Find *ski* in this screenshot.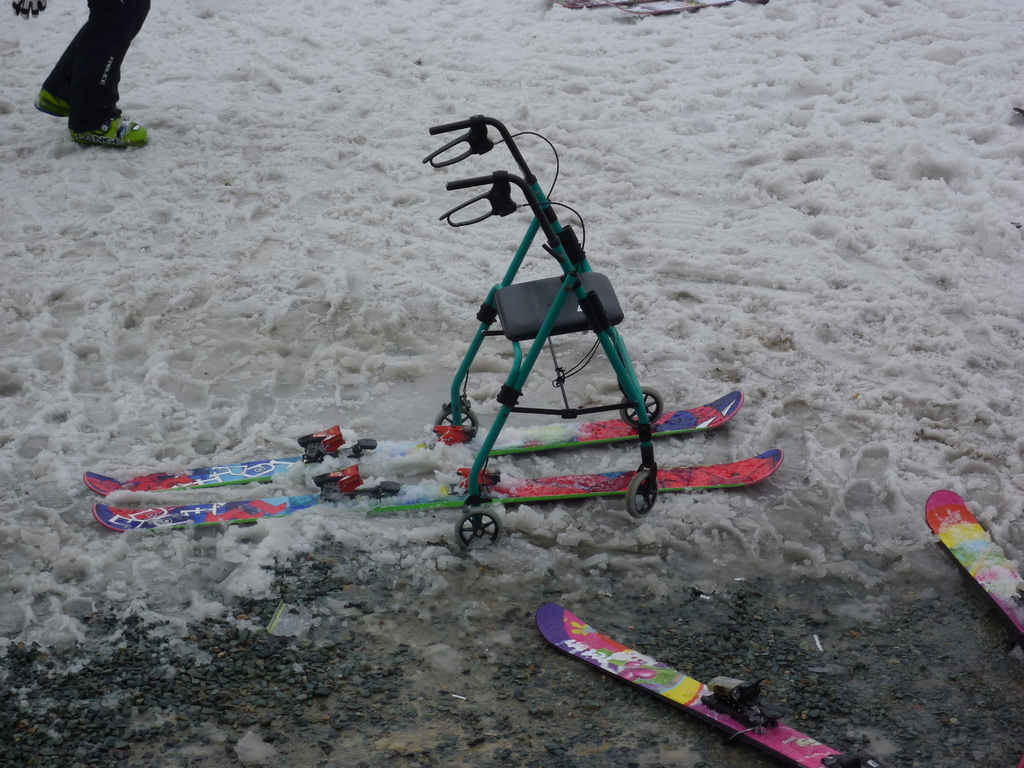
The bounding box for *ski* is (933, 481, 1023, 643).
